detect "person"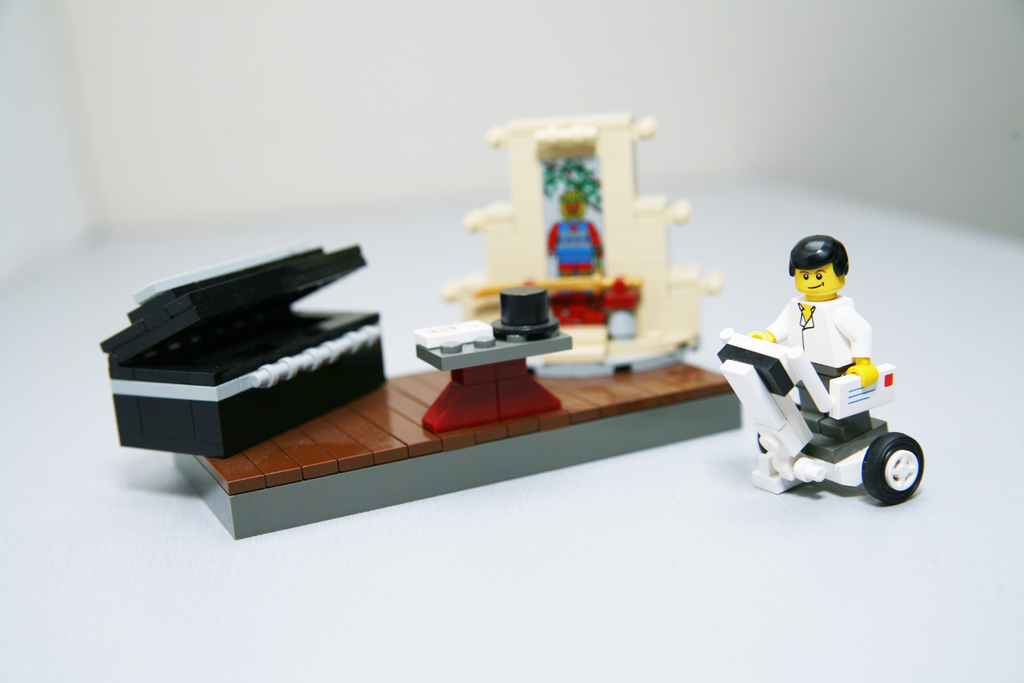
locate(544, 178, 604, 273)
